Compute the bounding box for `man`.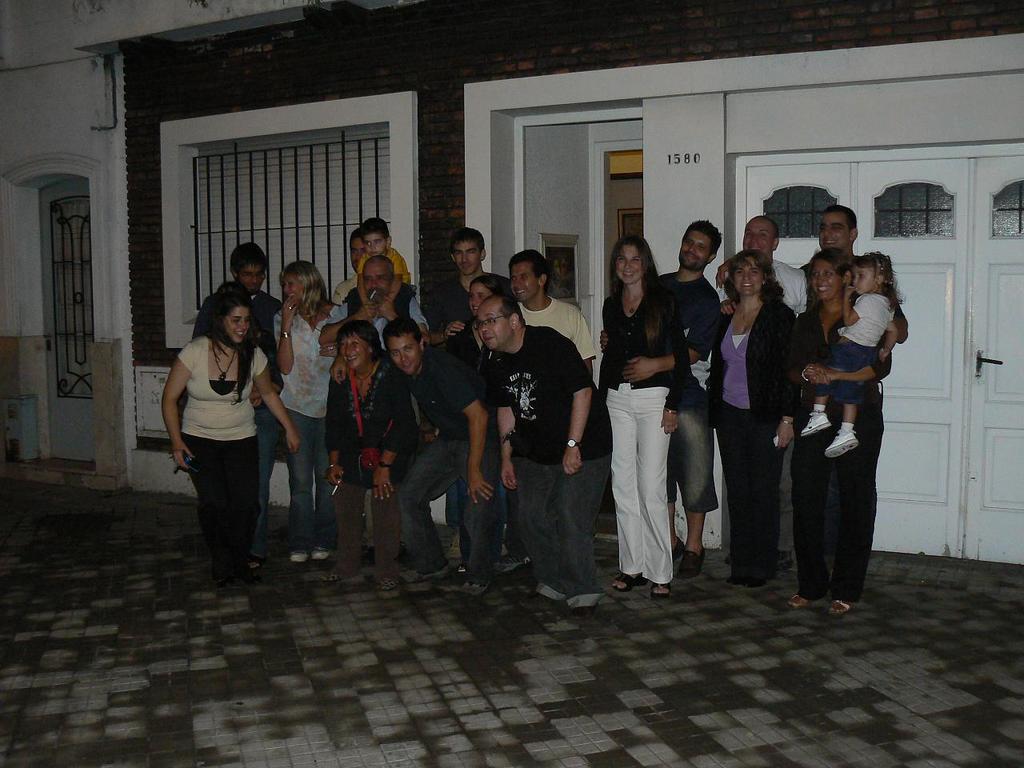
370:310:491:573.
